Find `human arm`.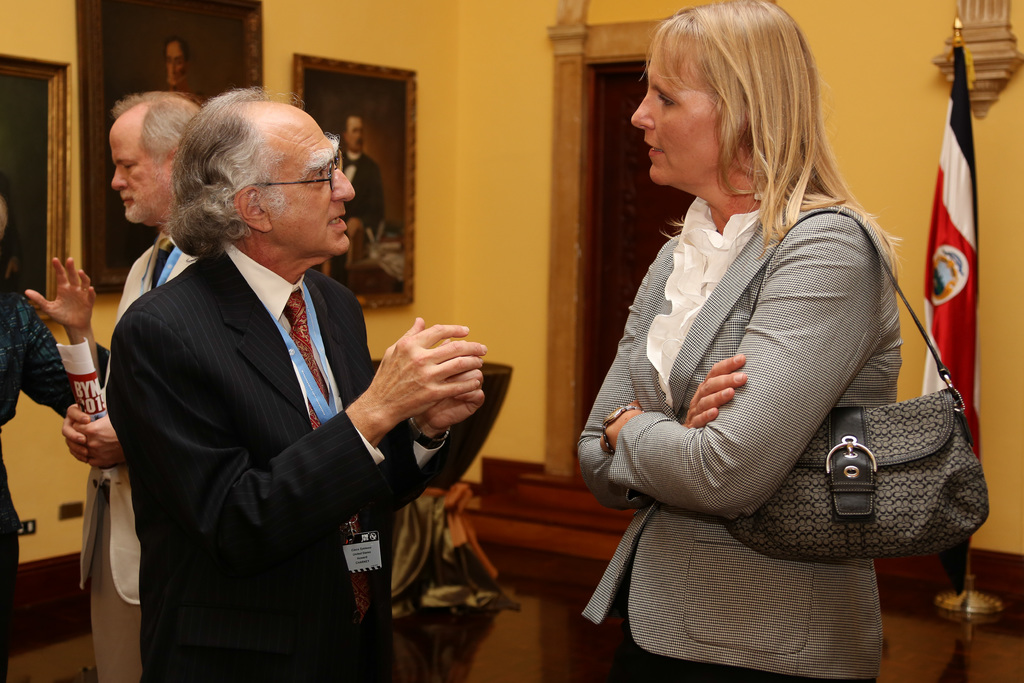
<bbox>56, 373, 108, 470</bbox>.
